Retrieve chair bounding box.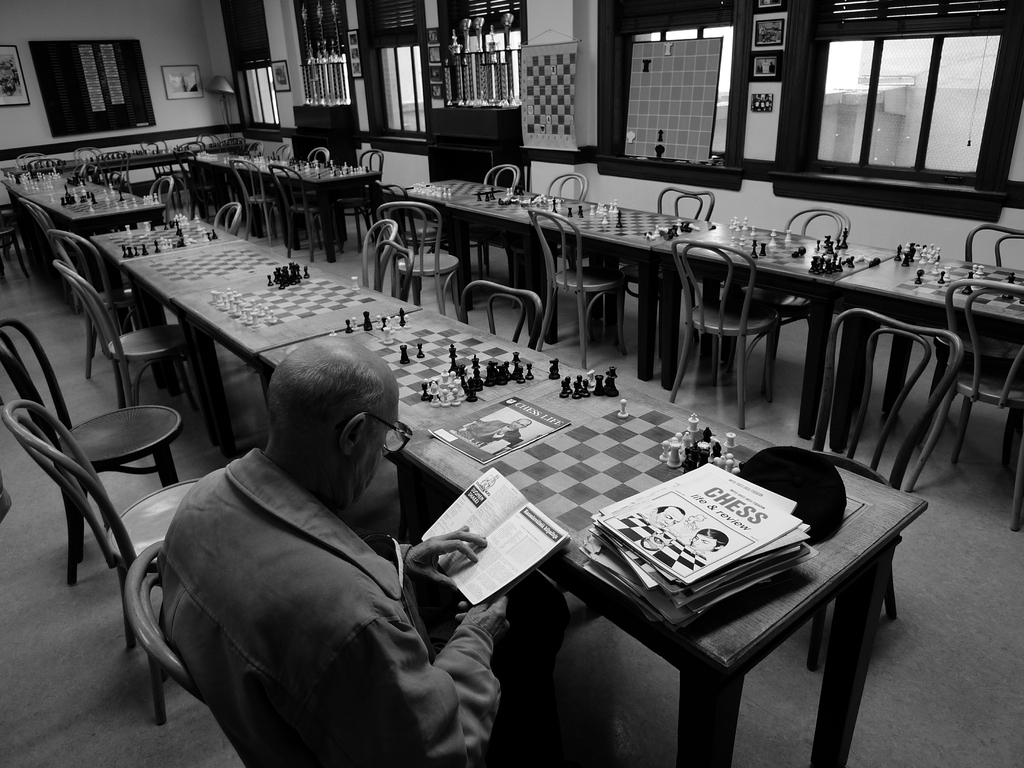
Bounding box: <bbox>247, 141, 260, 155</bbox>.
